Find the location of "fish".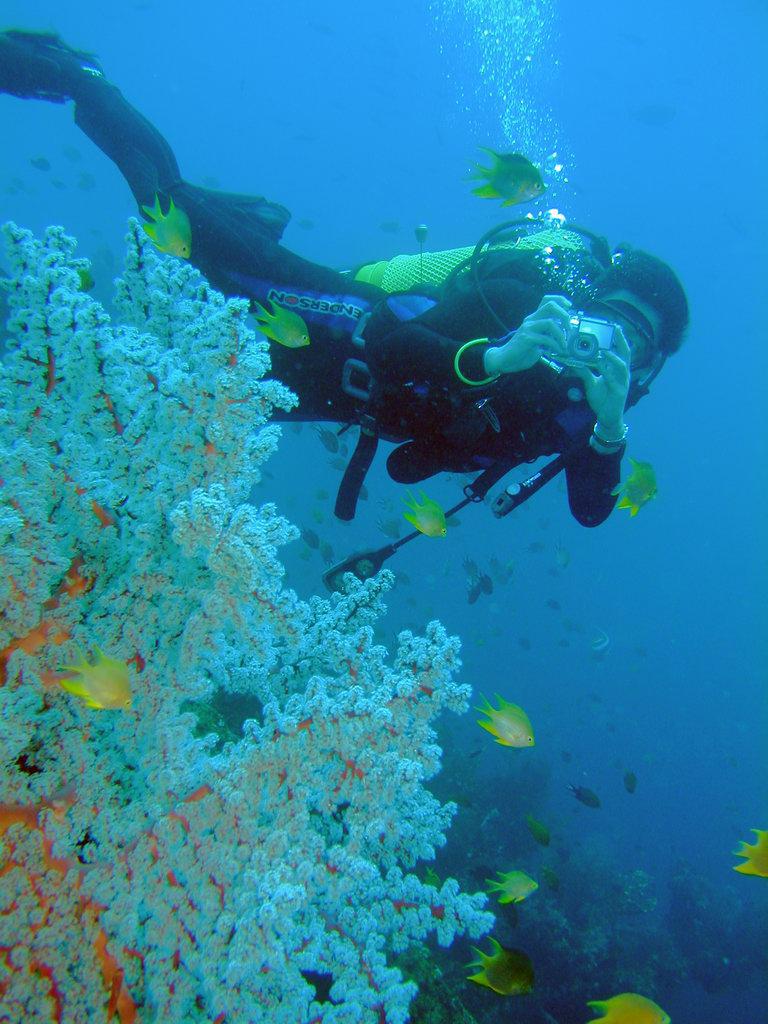
Location: select_region(447, 514, 460, 526).
